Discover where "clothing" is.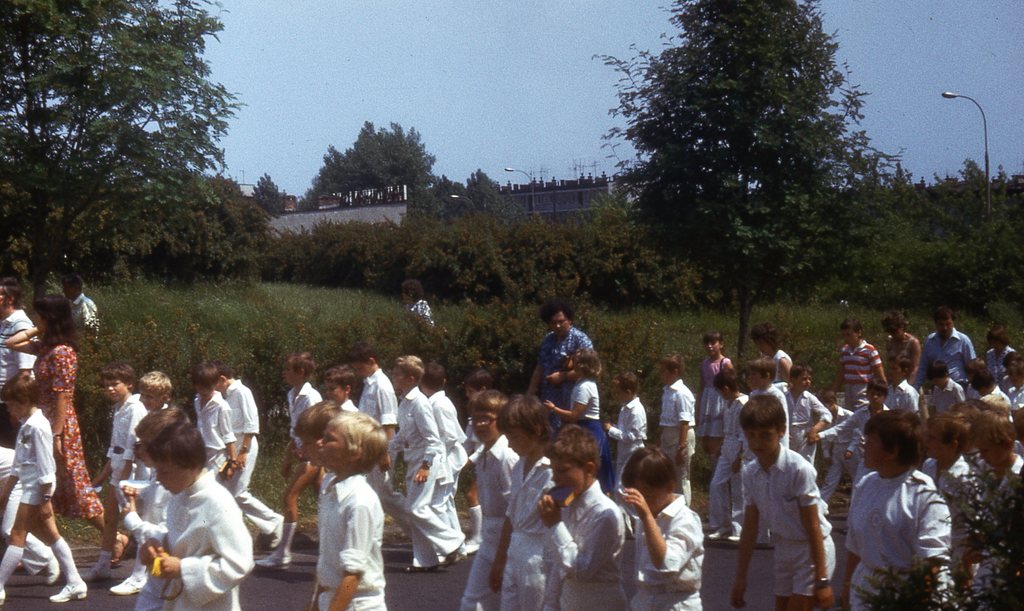
Discovered at x1=553 y1=384 x2=614 y2=480.
